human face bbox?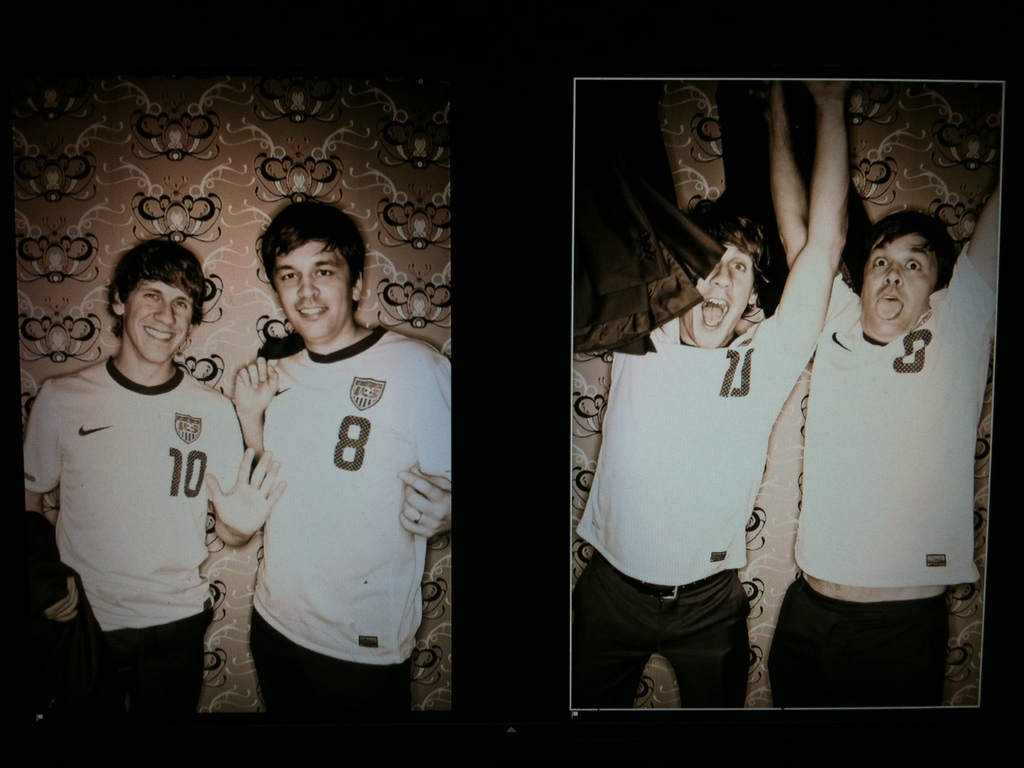
Rect(689, 241, 751, 347)
